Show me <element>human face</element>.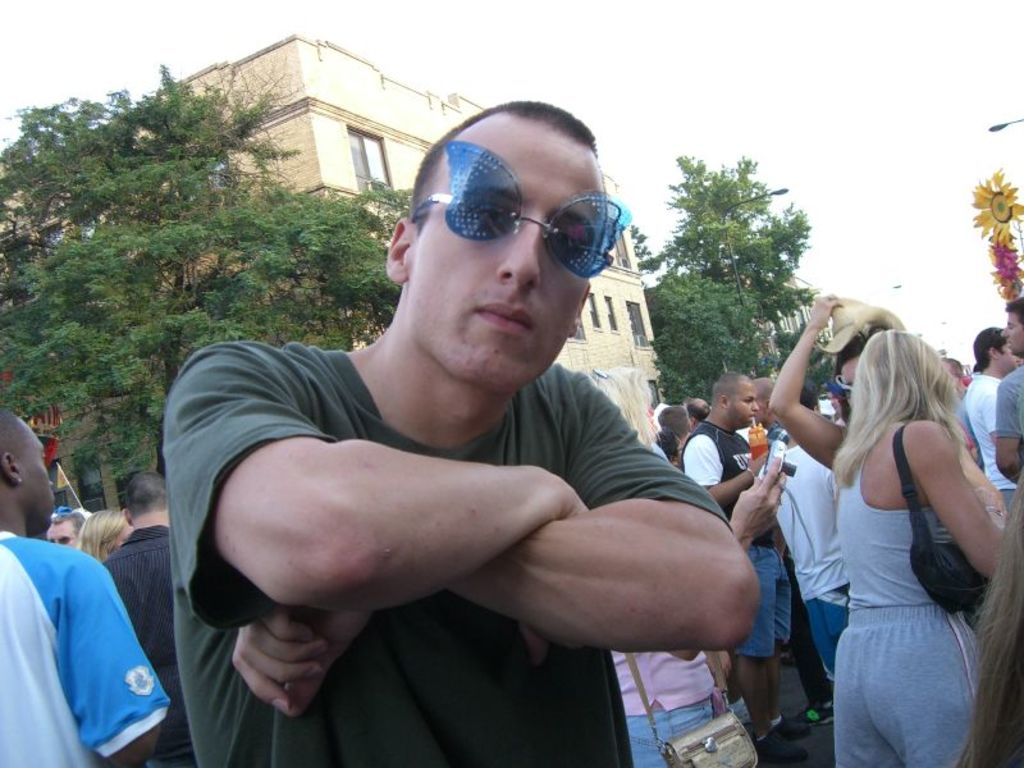
<element>human face</element> is here: rect(404, 127, 603, 401).
